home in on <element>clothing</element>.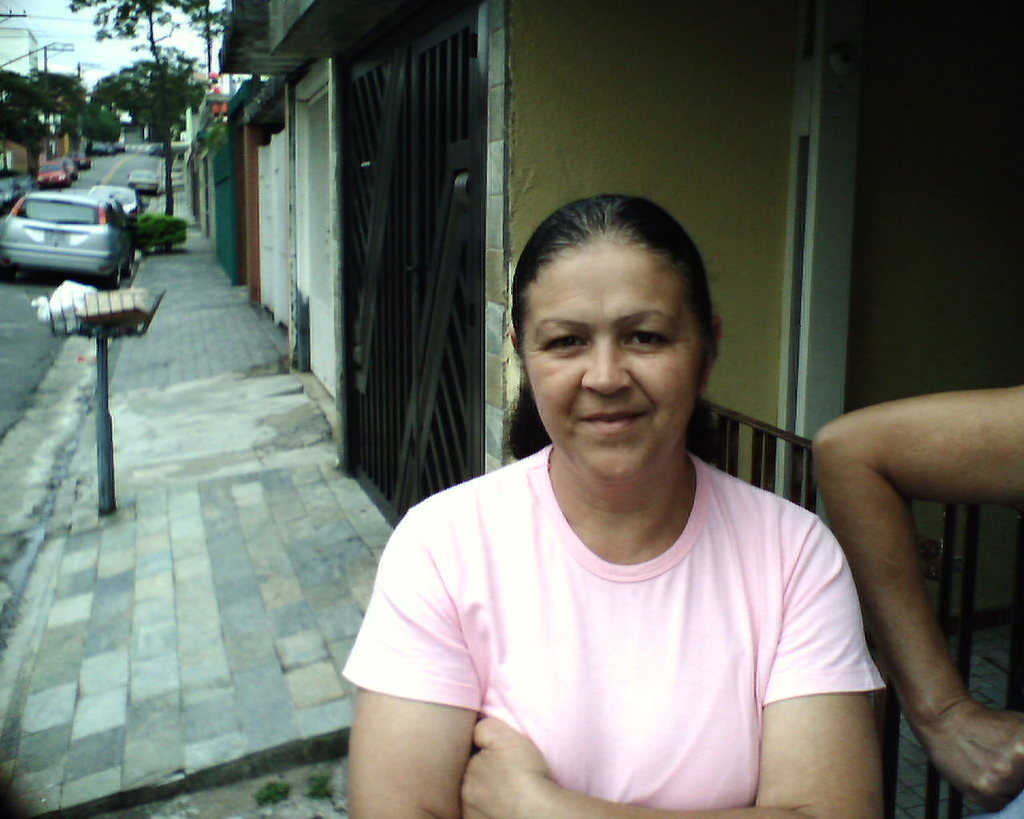
Homed in at region(403, 417, 865, 809).
